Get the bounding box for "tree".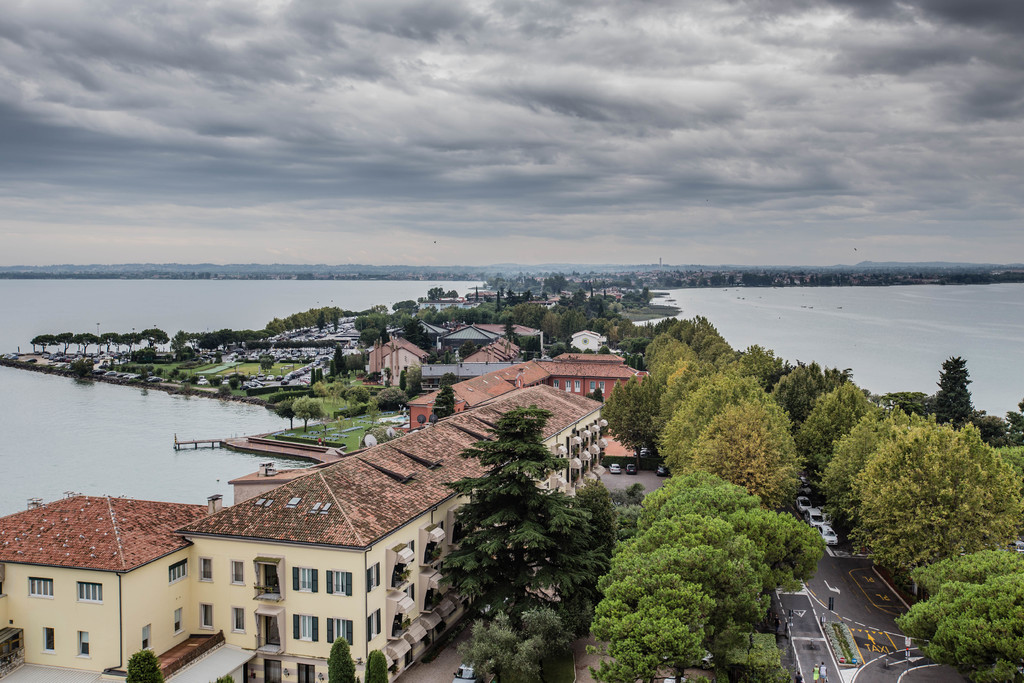
(x1=373, y1=385, x2=412, y2=413).
